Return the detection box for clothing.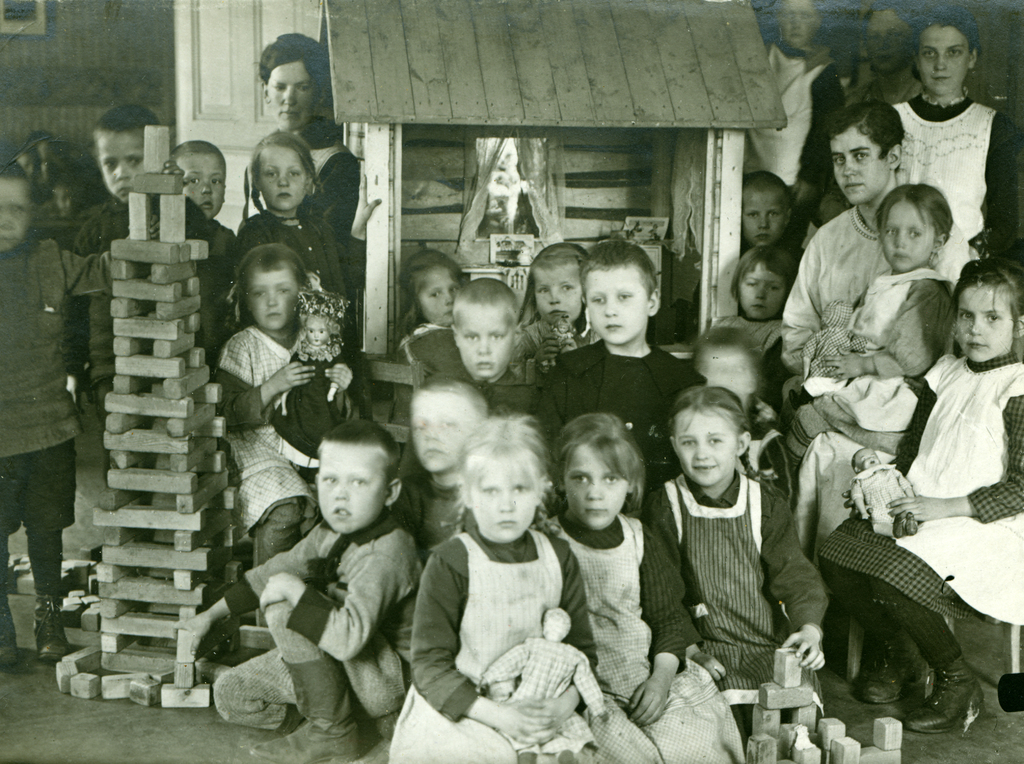
l=662, t=430, r=812, b=692.
